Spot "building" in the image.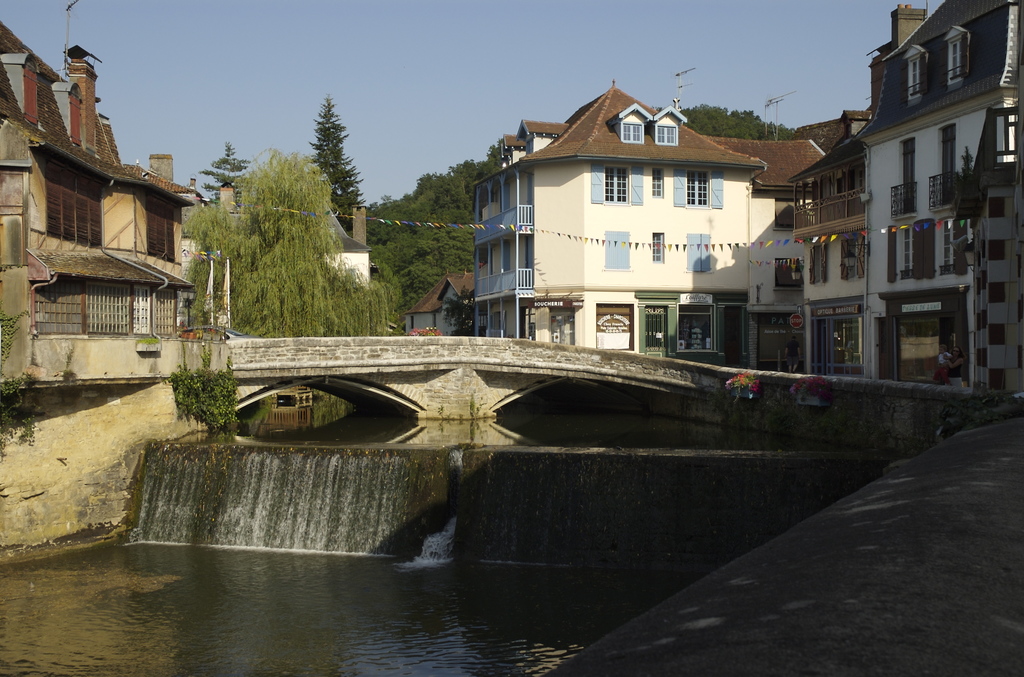
"building" found at (left=0, top=22, right=197, bottom=336).
